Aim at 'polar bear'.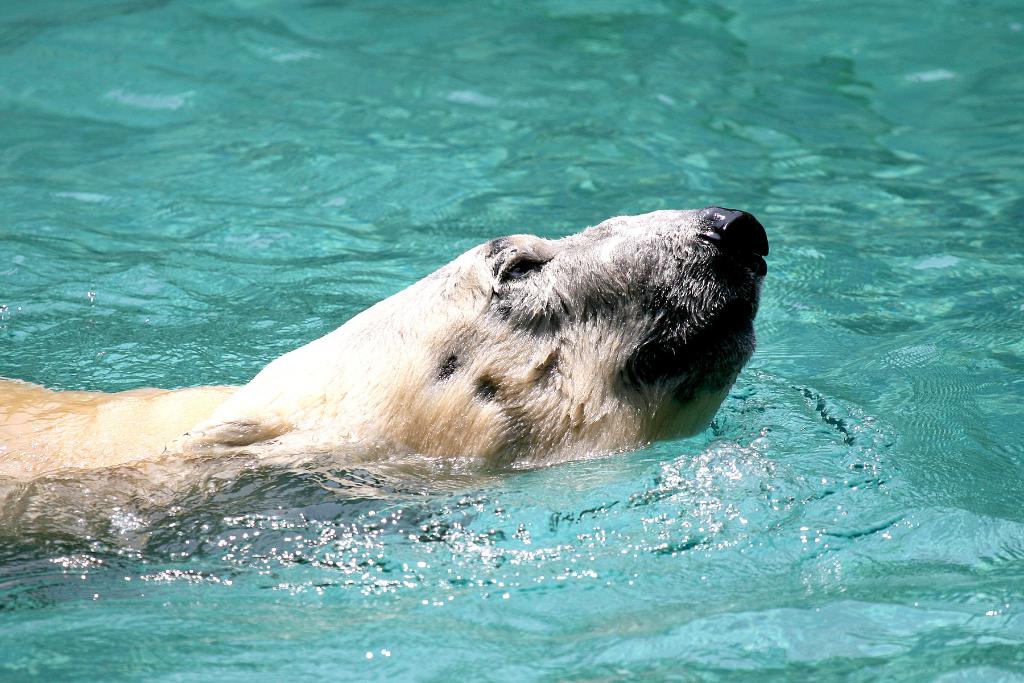
Aimed at x1=0, y1=203, x2=771, y2=536.
